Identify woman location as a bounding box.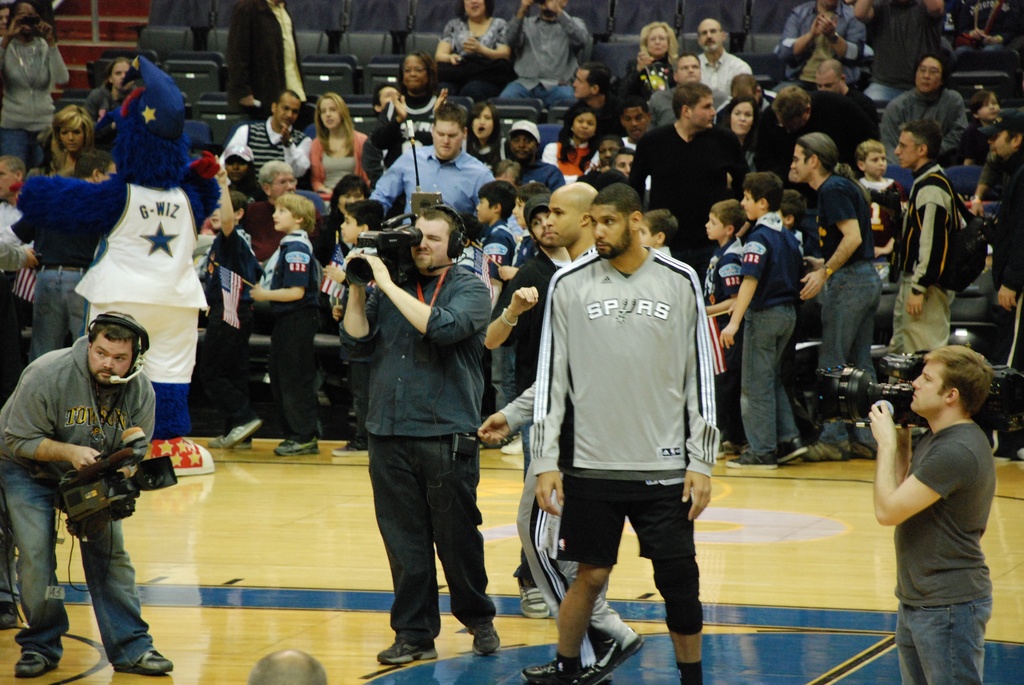
(left=435, top=0, right=510, bottom=100).
